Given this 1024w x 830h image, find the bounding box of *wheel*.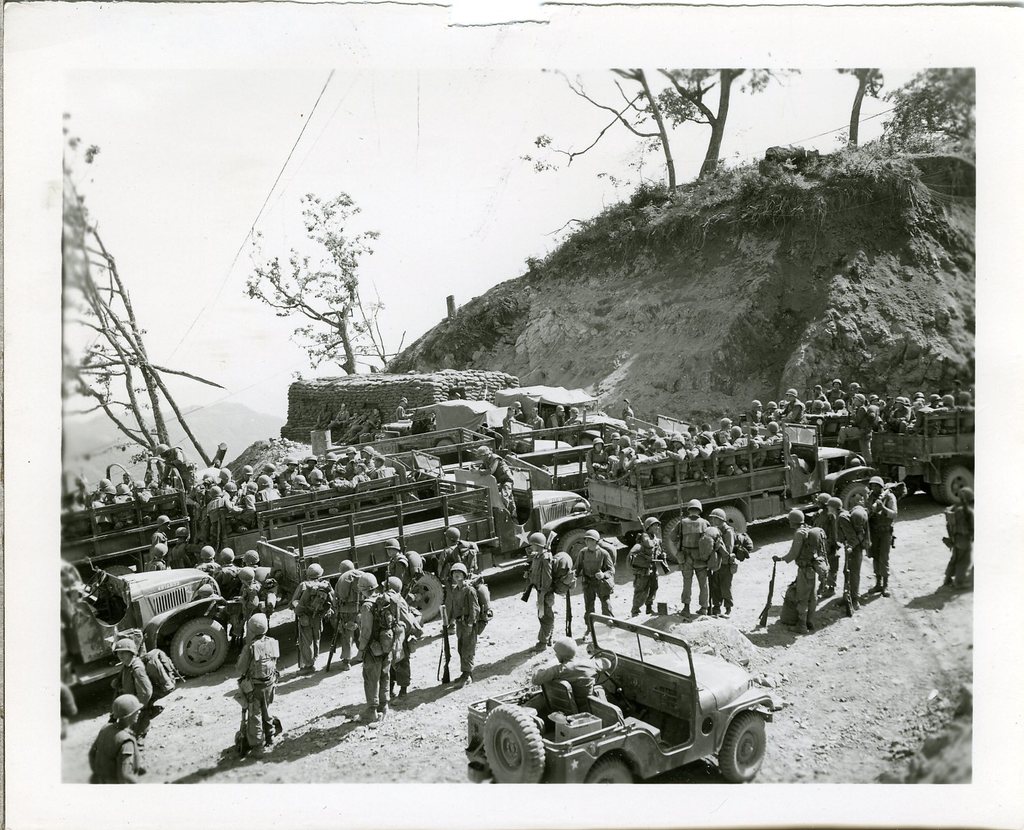
[x1=842, y1=483, x2=872, y2=511].
